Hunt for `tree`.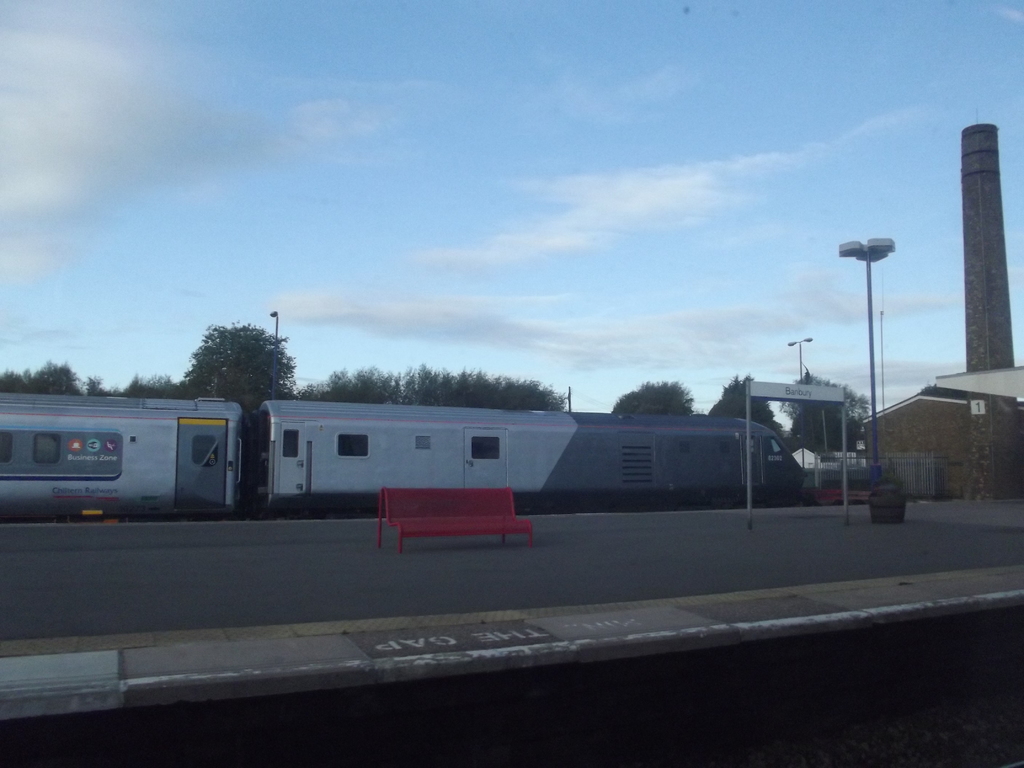
Hunted down at (x1=773, y1=374, x2=874, y2=454).
